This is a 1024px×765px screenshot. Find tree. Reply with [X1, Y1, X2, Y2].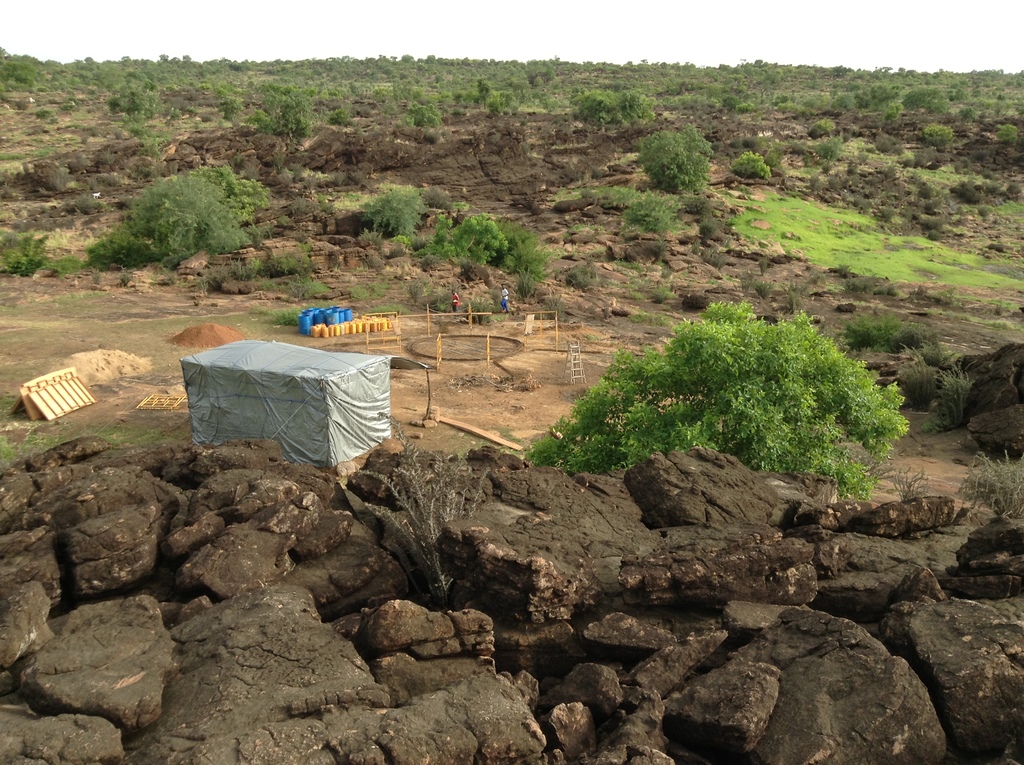
[243, 82, 309, 144].
